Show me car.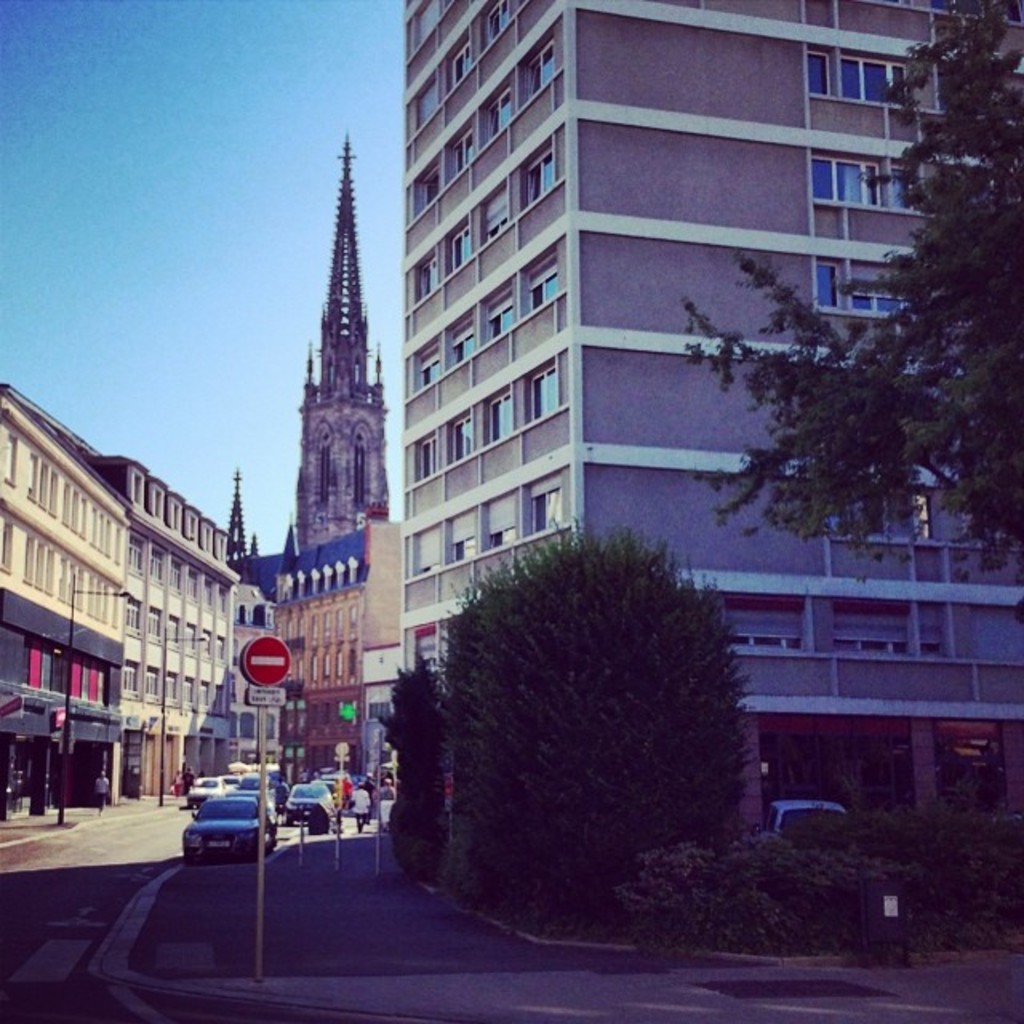
car is here: <box>763,802,845,838</box>.
